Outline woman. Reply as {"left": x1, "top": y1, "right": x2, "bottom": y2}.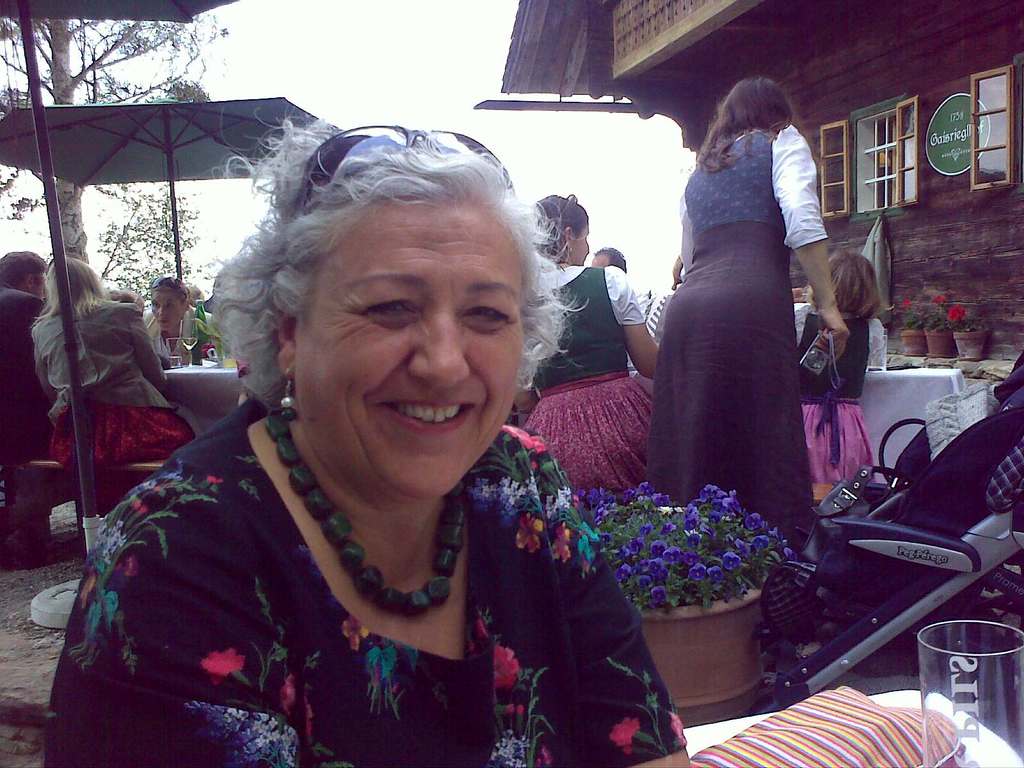
{"left": 28, "top": 252, "right": 207, "bottom": 475}.
